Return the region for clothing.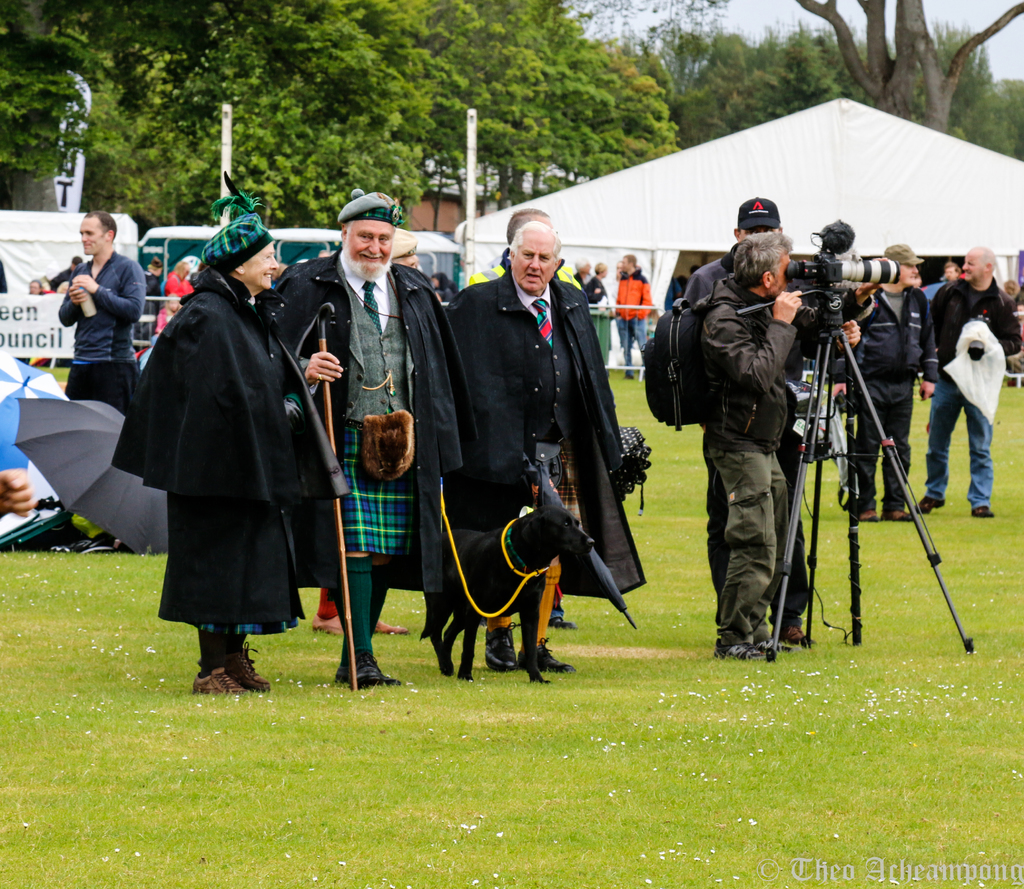
572,268,588,287.
